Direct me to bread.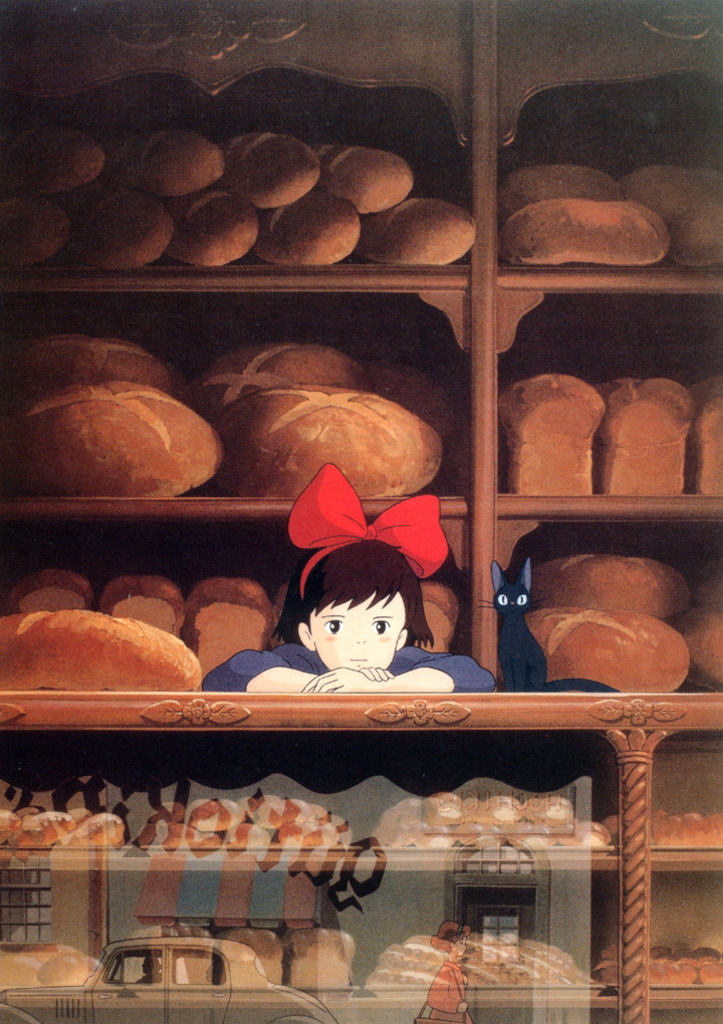
Direction: region(687, 371, 722, 498).
